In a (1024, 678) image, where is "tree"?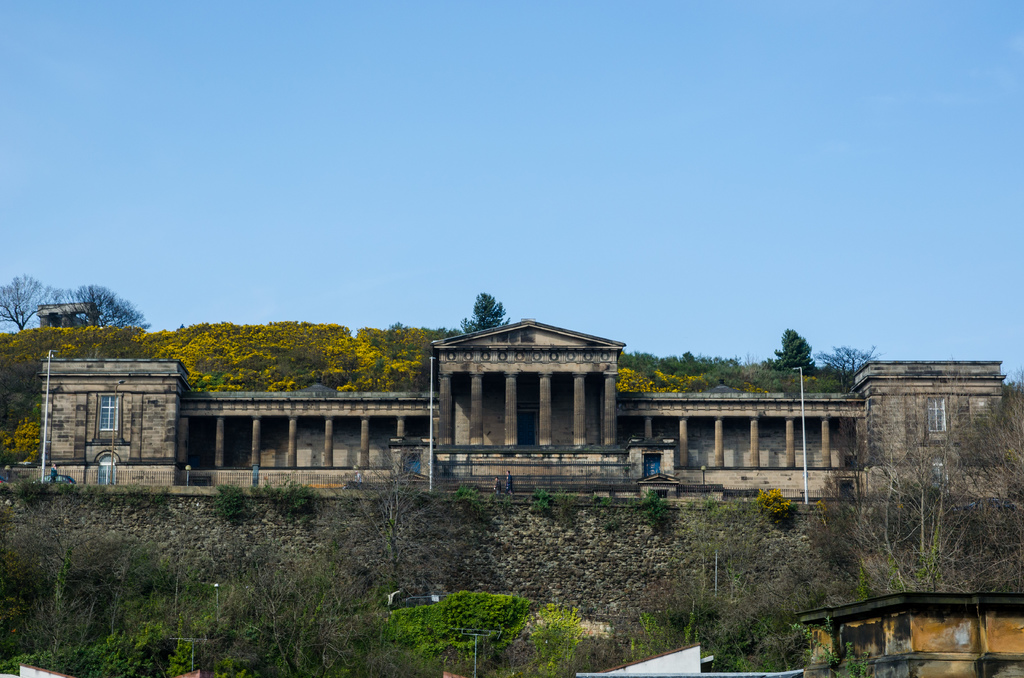
{"left": 458, "top": 284, "right": 506, "bottom": 341}.
